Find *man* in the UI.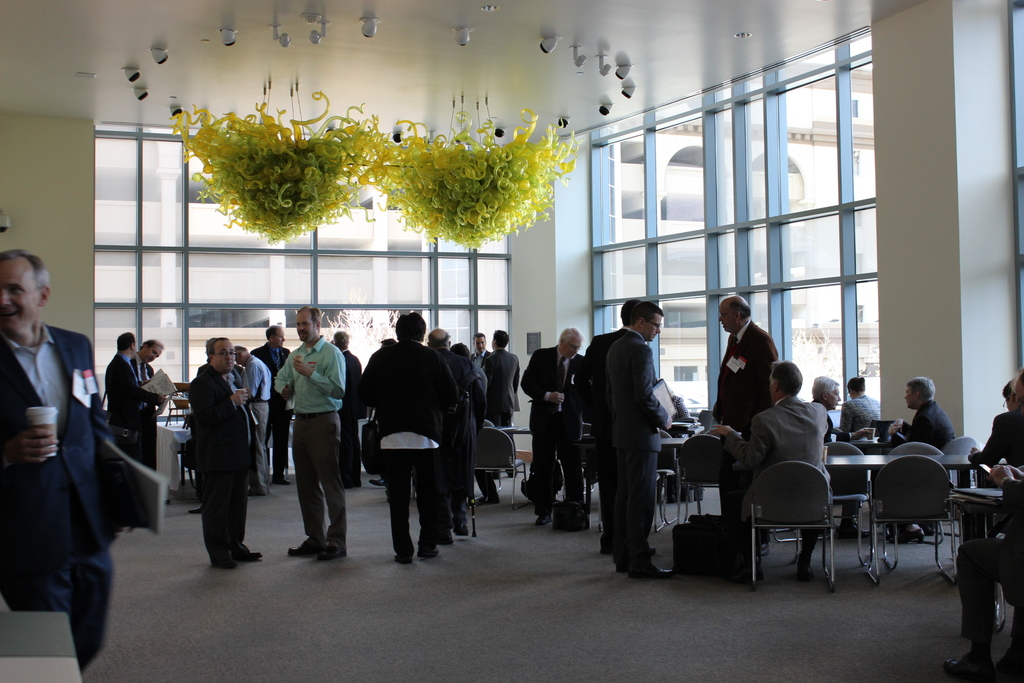
UI element at <region>3, 247, 125, 672</region>.
